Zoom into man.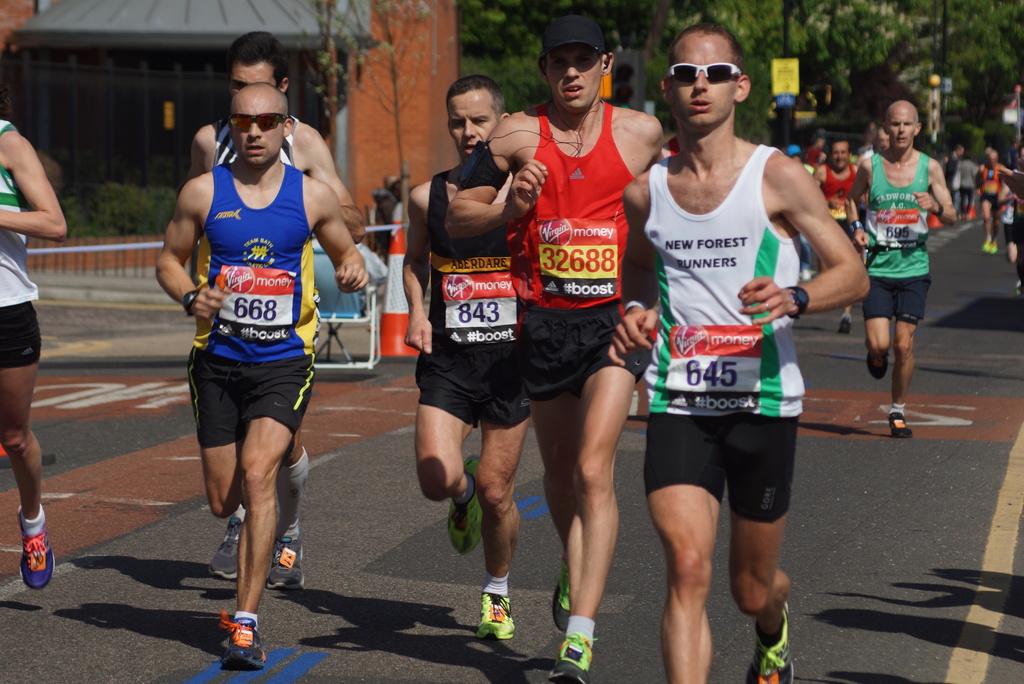
Zoom target: box=[186, 28, 364, 592].
